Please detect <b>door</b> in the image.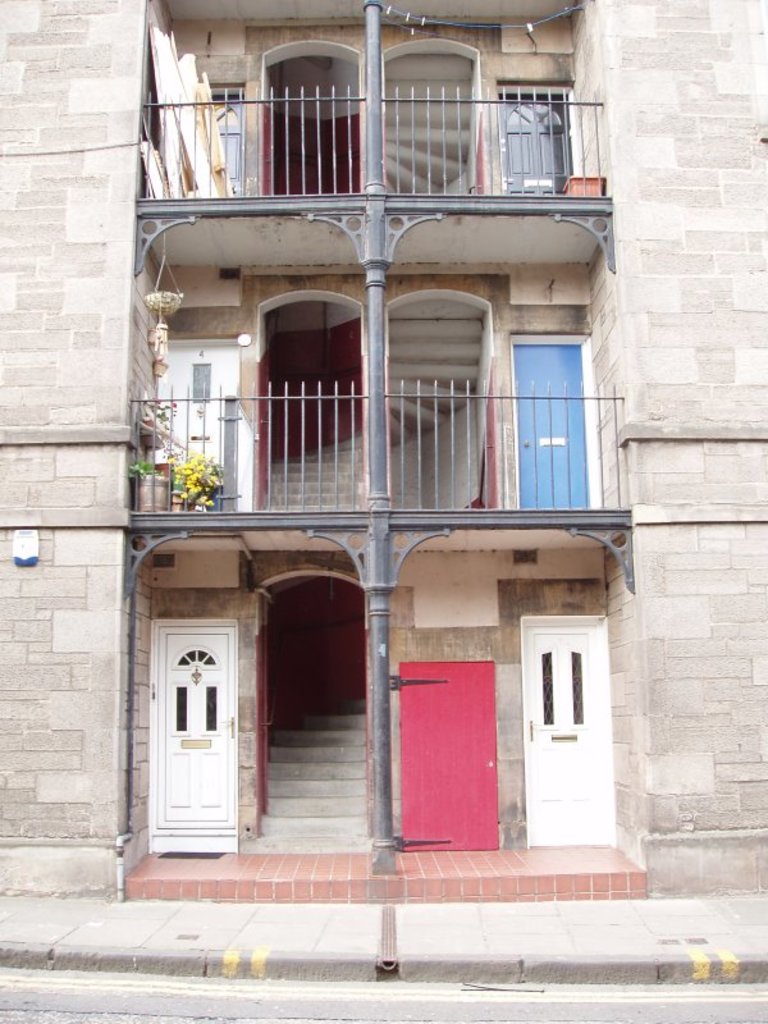
<bbox>402, 658, 497, 852</bbox>.
